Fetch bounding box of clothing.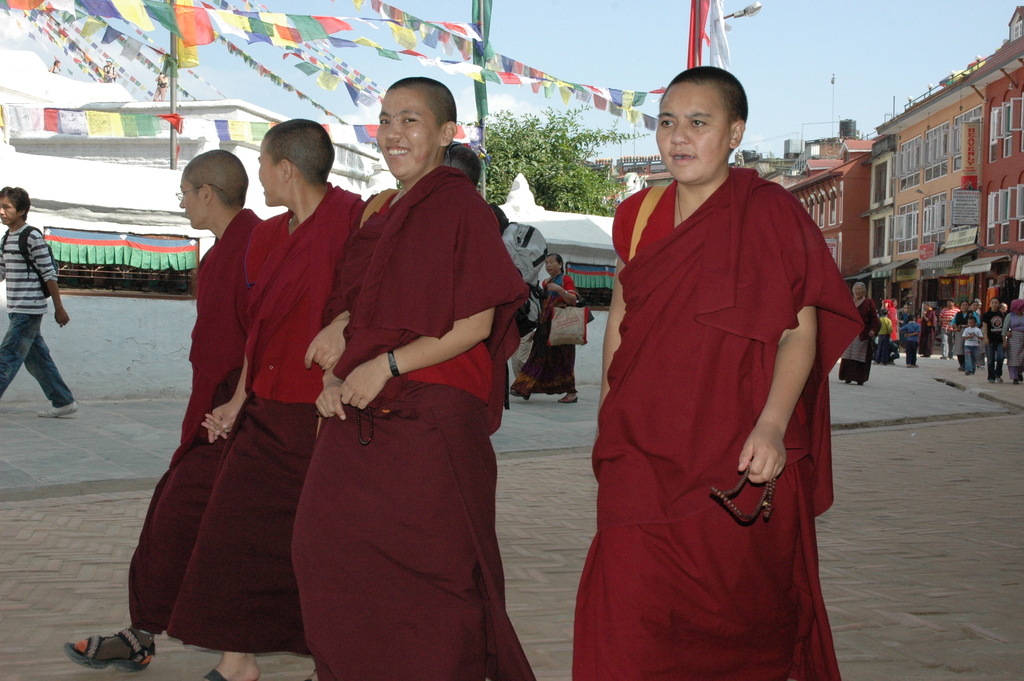
Bbox: [left=586, top=126, right=853, bottom=650].
